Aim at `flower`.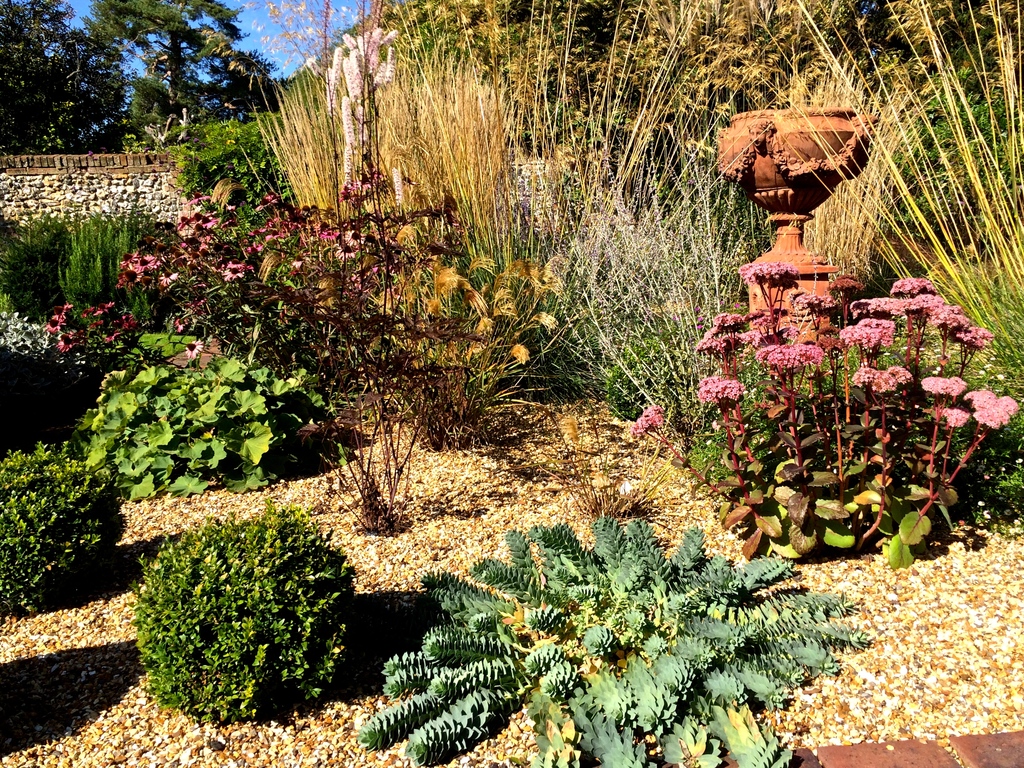
Aimed at <bbox>955, 326, 997, 347</bbox>.
